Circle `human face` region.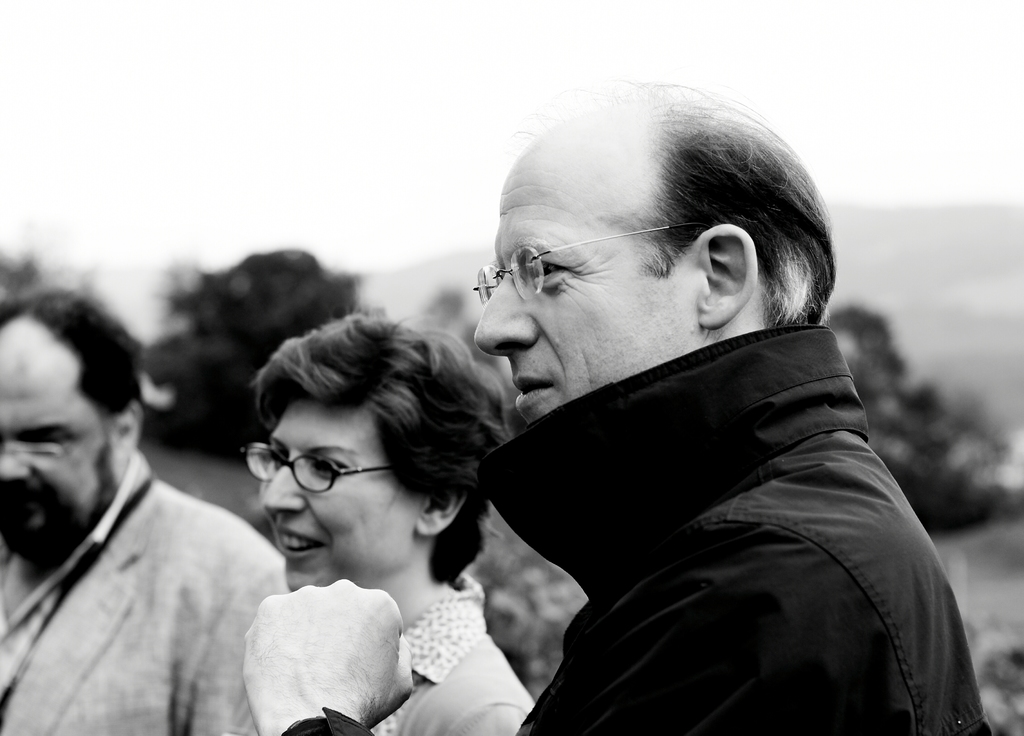
Region: bbox(471, 145, 693, 432).
